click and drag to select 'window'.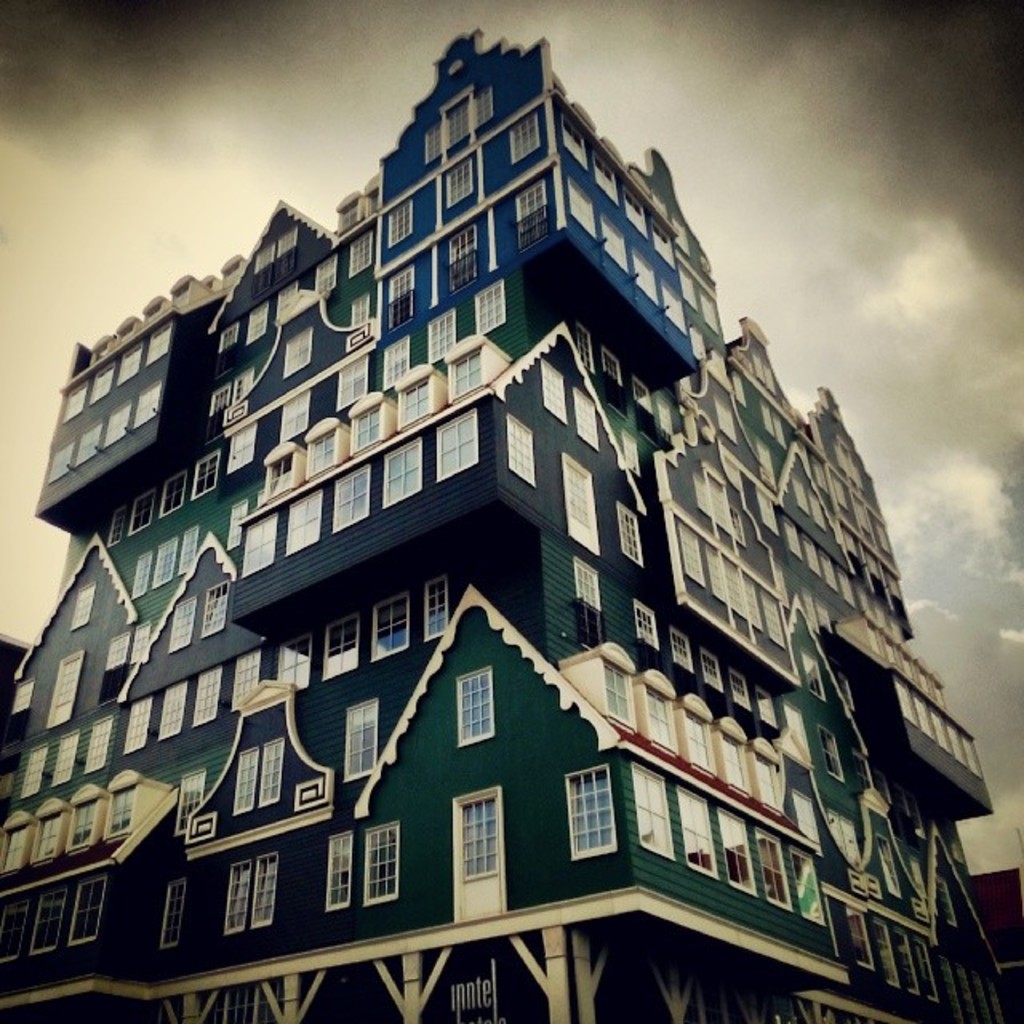
Selection: [left=630, top=763, right=675, bottom=866].
